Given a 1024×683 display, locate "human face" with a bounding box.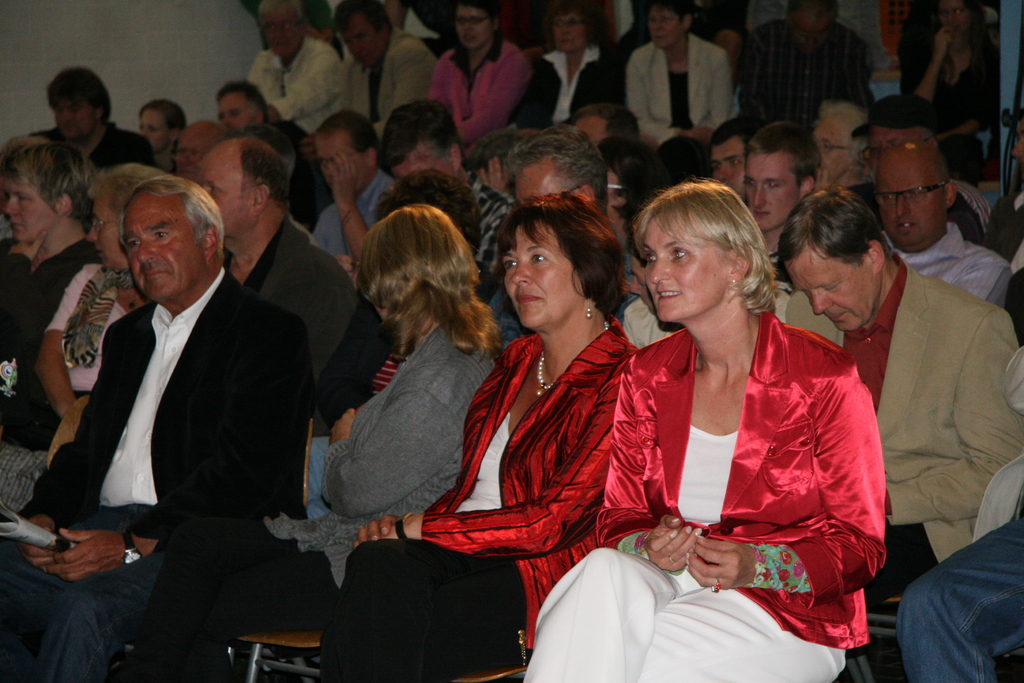
Located: locate(497, 223, 578, 331).
